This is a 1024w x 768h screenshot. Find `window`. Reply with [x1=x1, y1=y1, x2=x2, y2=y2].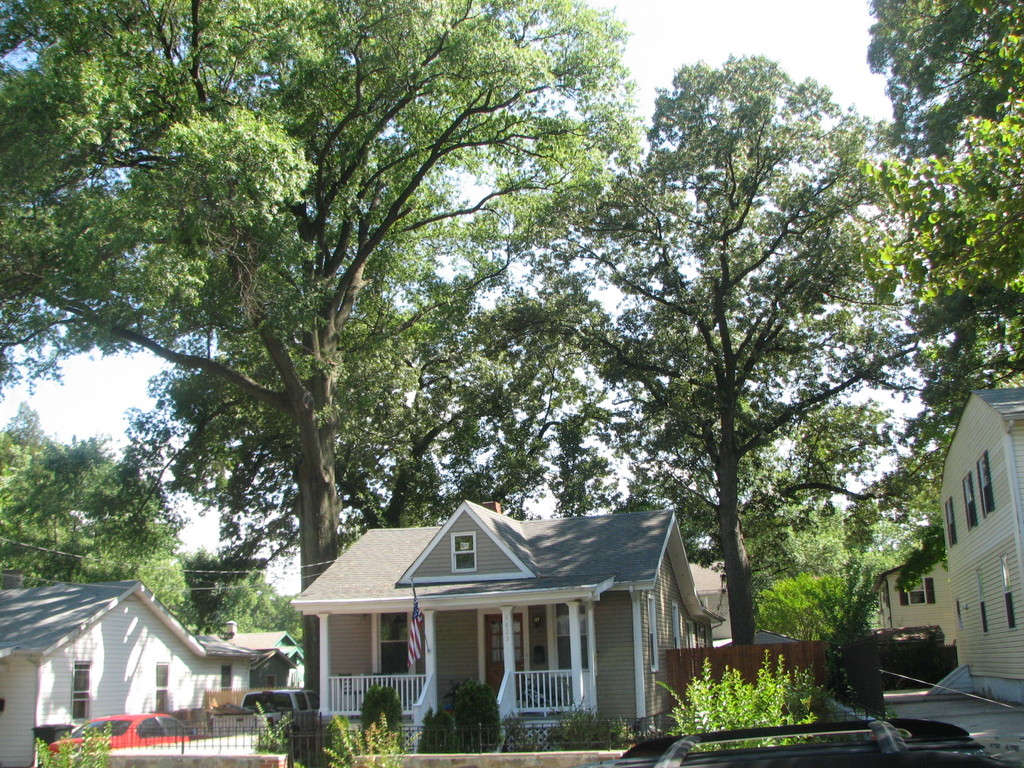
[x1=903, y1=575, x2=938, y2=609].
